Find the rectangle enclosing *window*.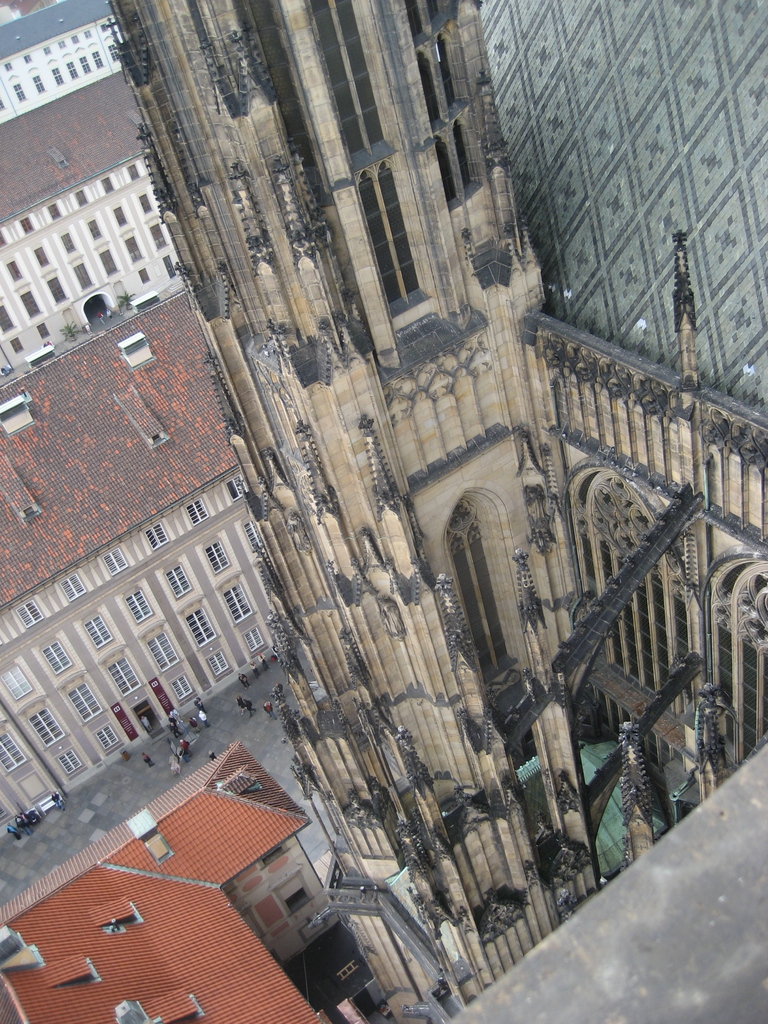
108,655,143,696.
